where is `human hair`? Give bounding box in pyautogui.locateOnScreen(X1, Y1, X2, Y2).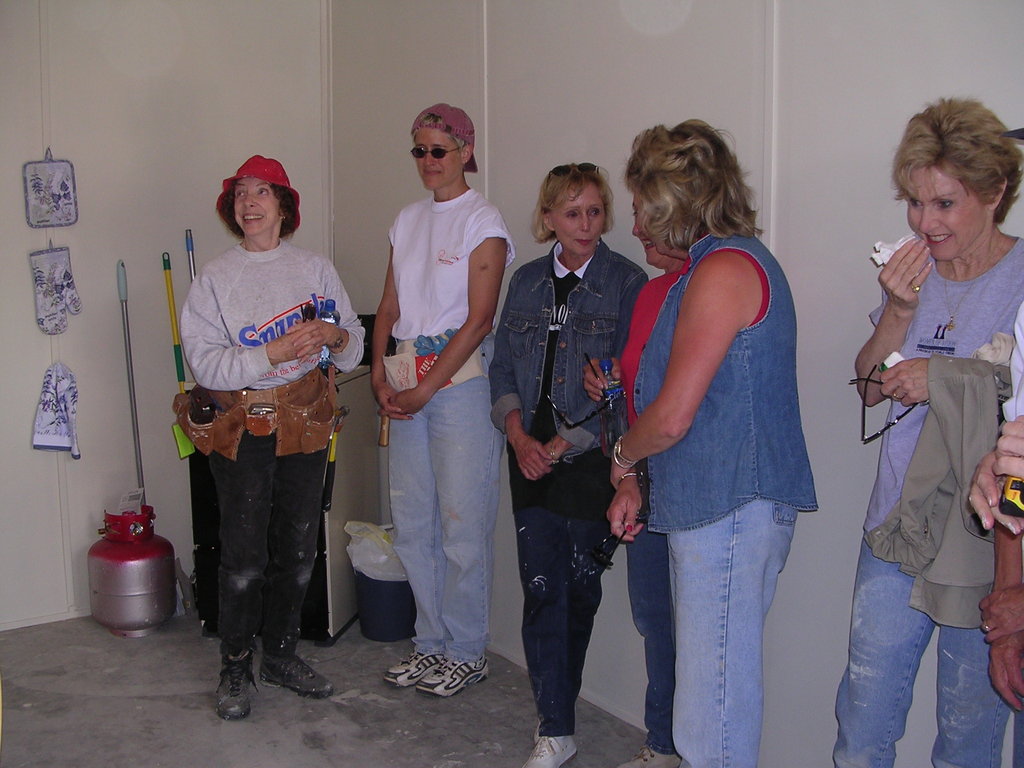
pyautogui.locateOnScreen(891, 99, 1023, 224).
